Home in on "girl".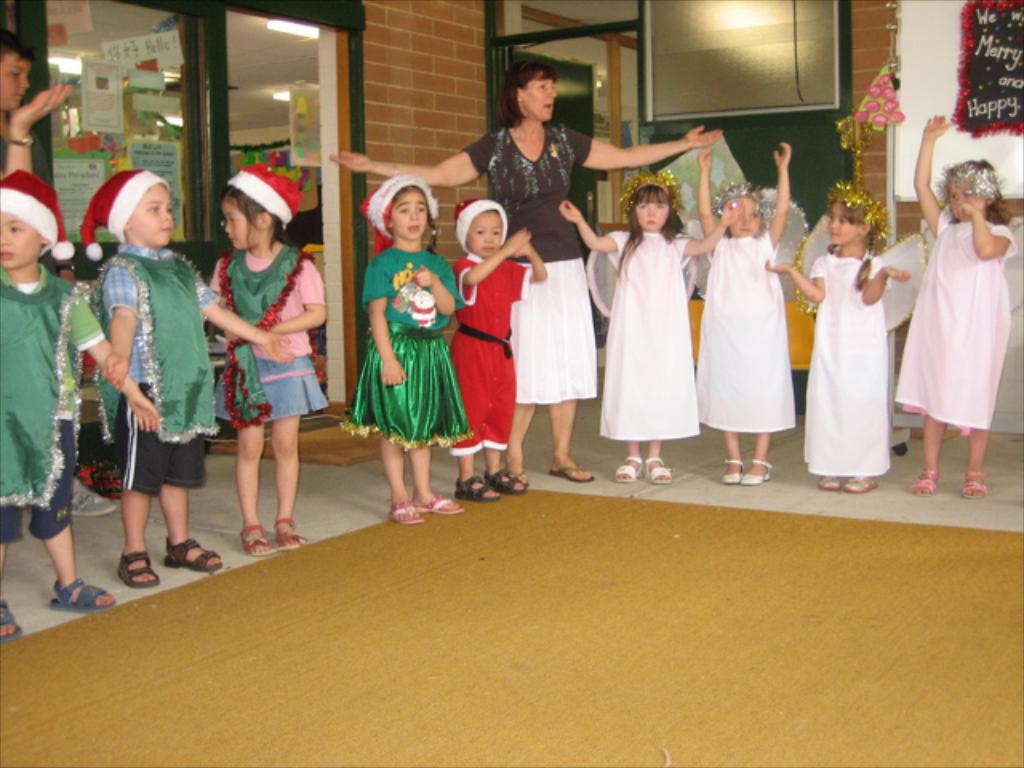
Homed in at l=890, t=115, r=1016, b=498.
